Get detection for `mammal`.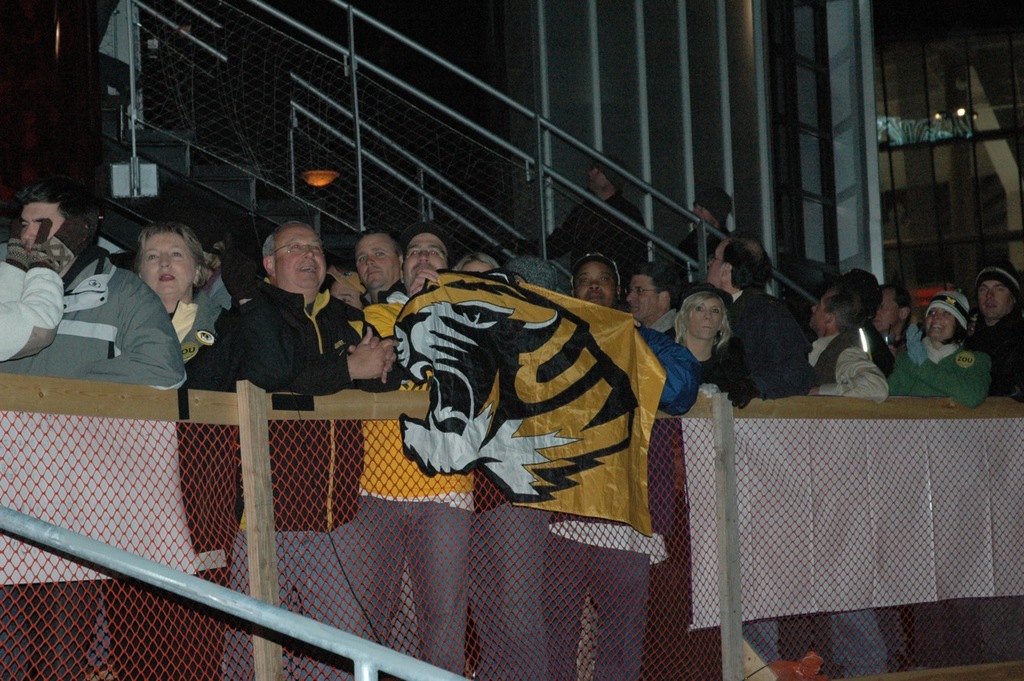
Detection: {"left": 700, "top": 232, "right": 831, "bottom": 680}.
